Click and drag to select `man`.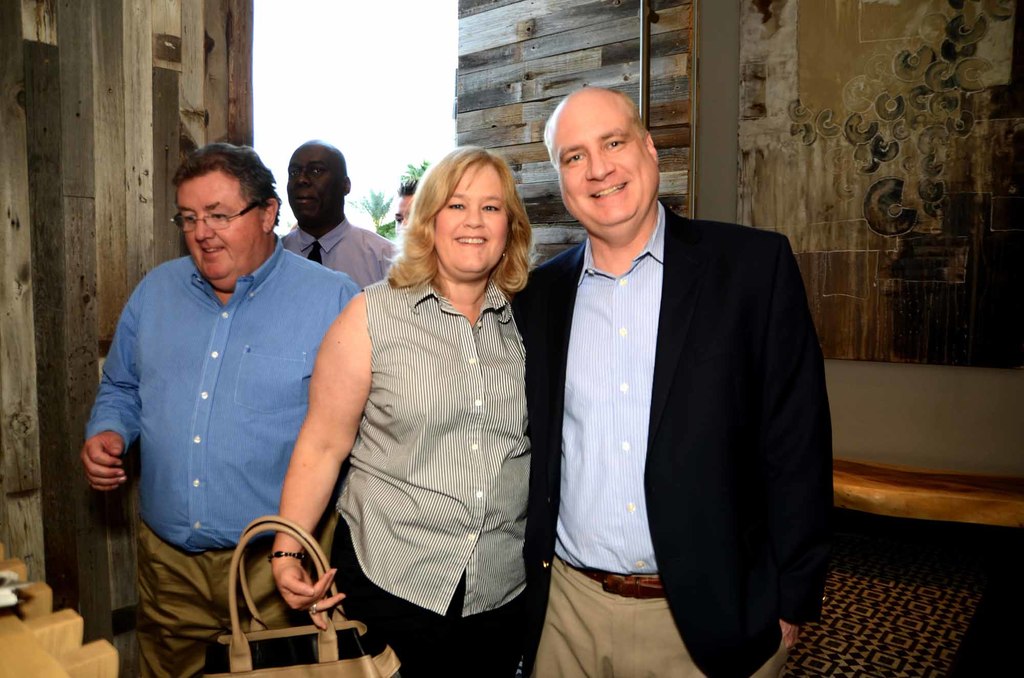
Selection: bbox(506, 87, 834, 677).
